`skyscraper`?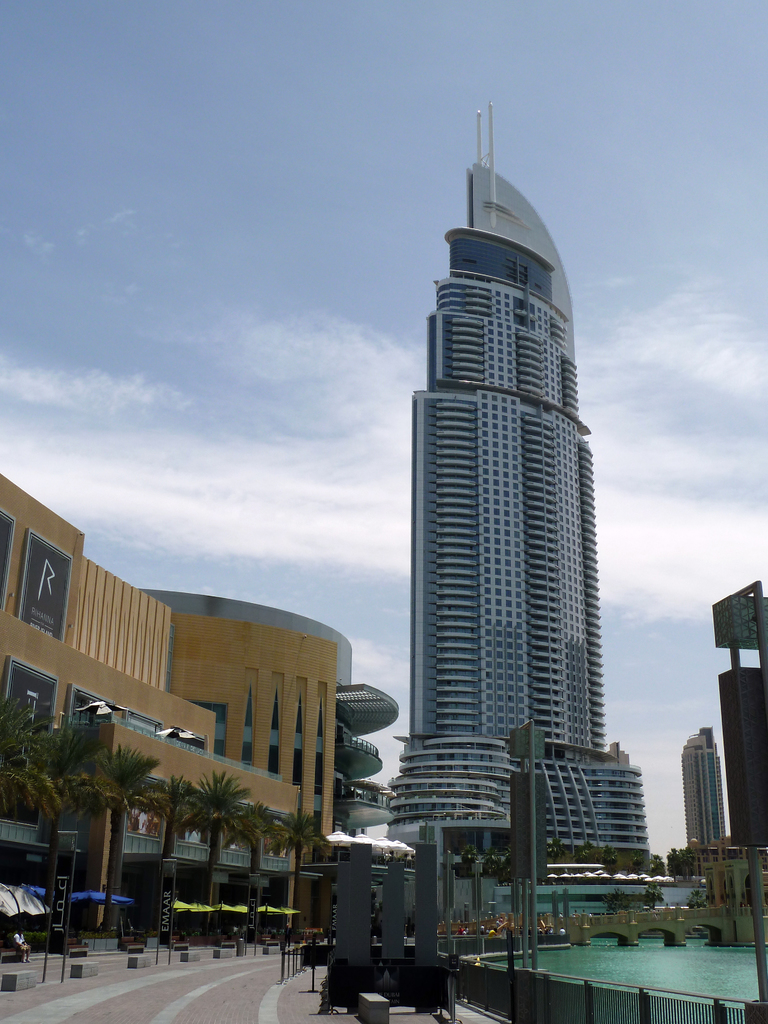
pyautogui.locateOnScreen(374, 122, 638, 911)
